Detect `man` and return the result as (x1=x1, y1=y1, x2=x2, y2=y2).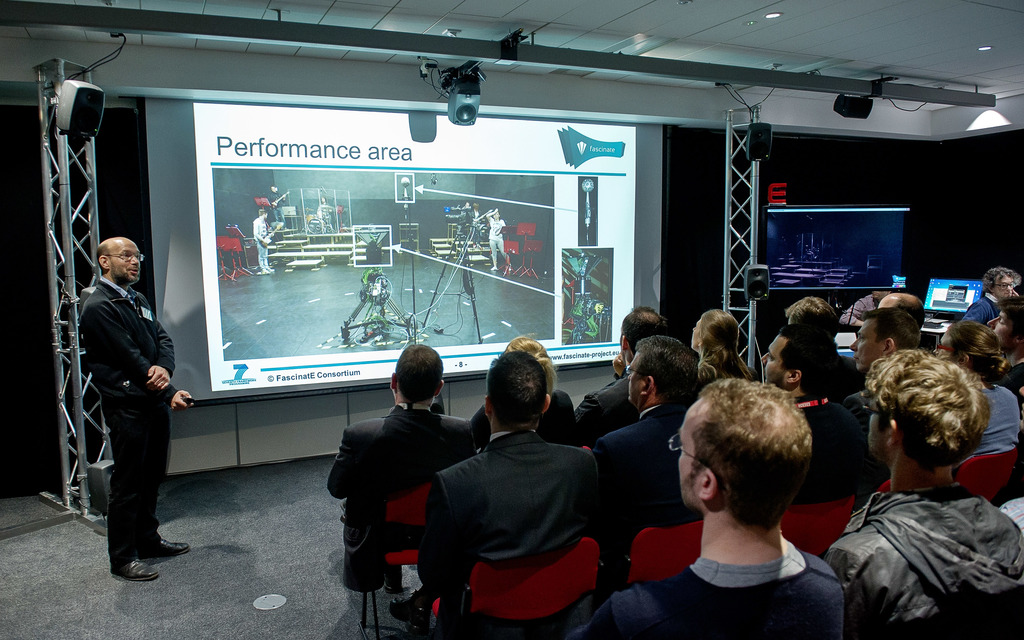
(x1=842, y1=307, x2=918, y2=419).
